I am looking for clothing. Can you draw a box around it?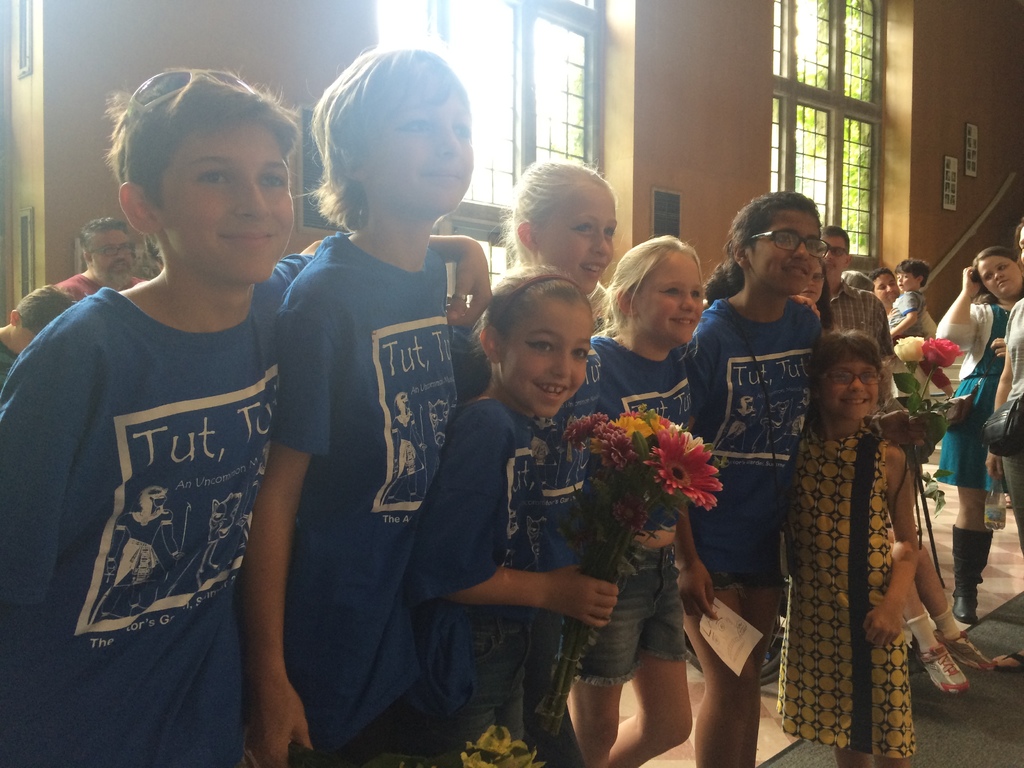
Sure, the bounding box is BBox(580, 333, 692, 689).
